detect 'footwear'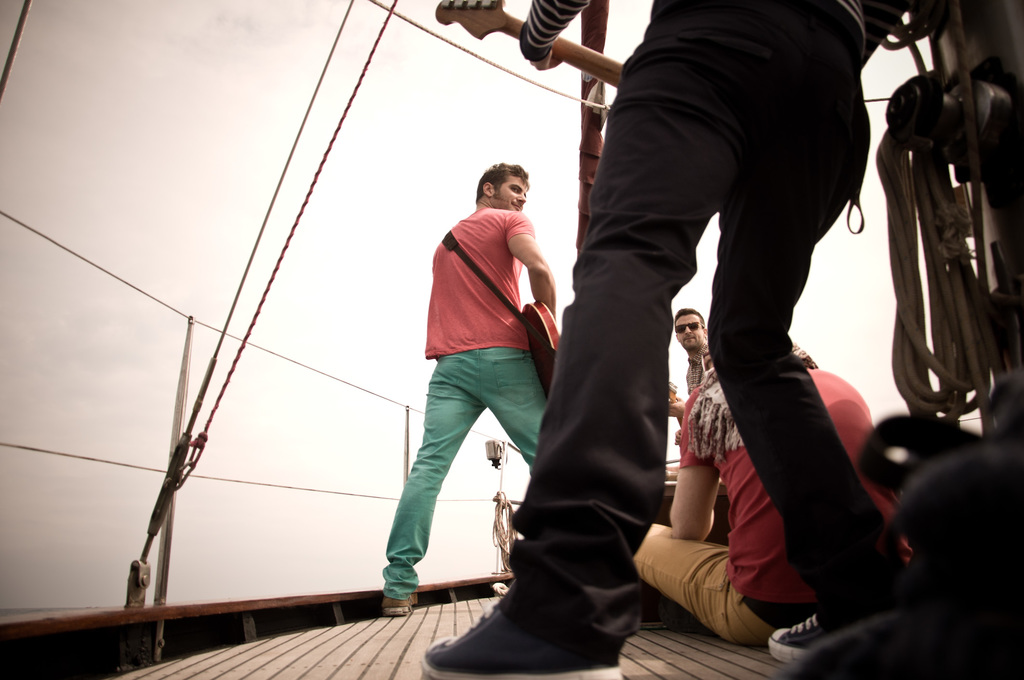
select_region(426, 591, 630, 679)
